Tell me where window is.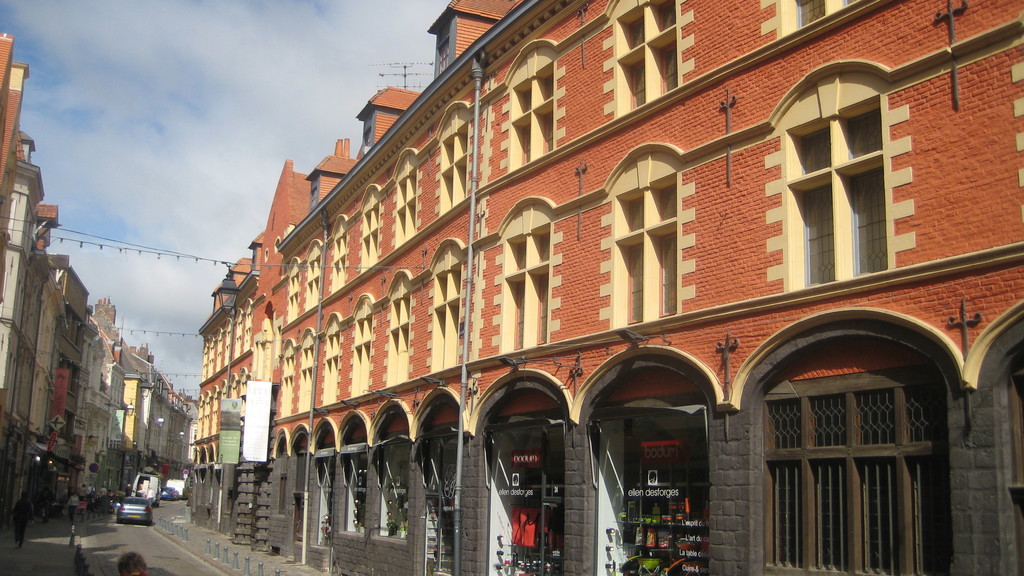
window is at <region>586, 134, 676, 349</region>.
